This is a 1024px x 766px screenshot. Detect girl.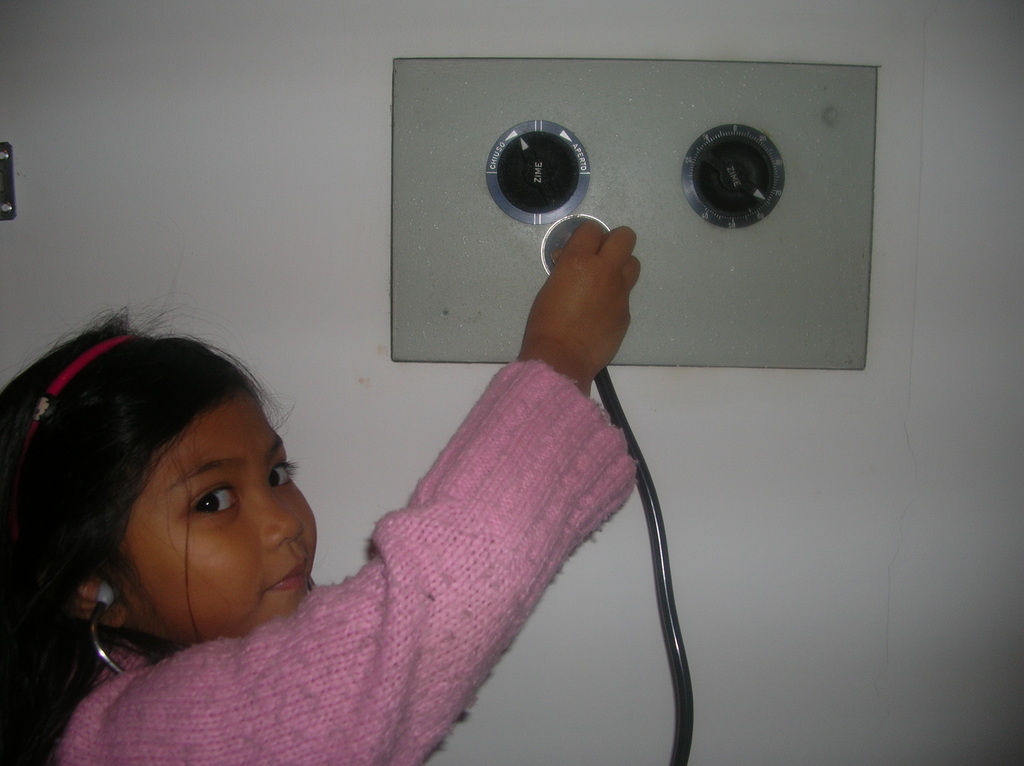
0,214,643,765.
